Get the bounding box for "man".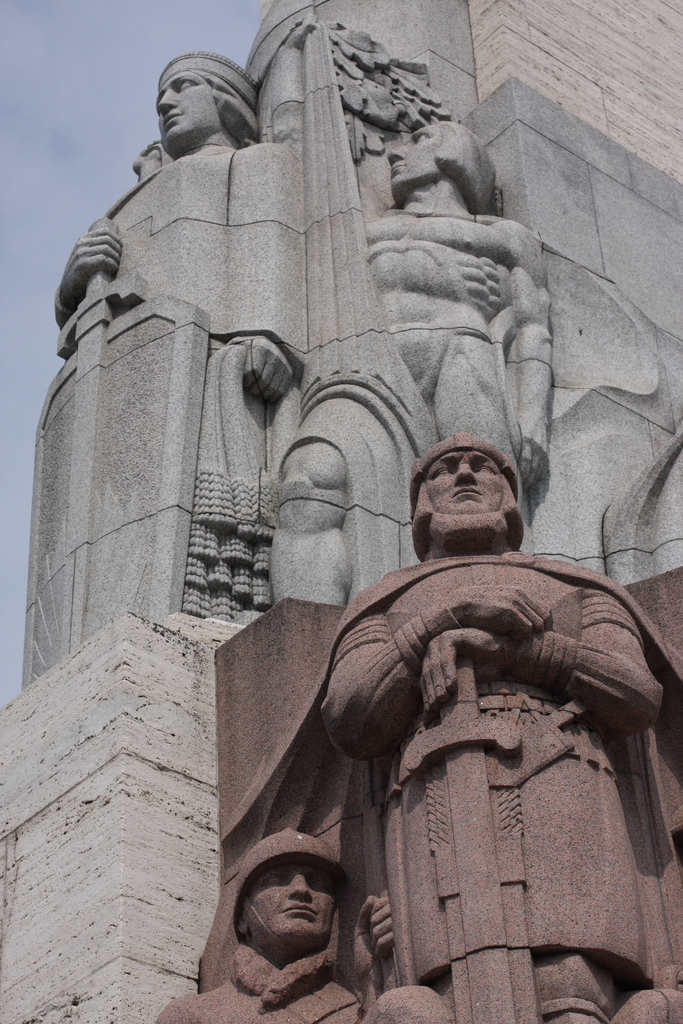
(366, 118, 561, 495).
